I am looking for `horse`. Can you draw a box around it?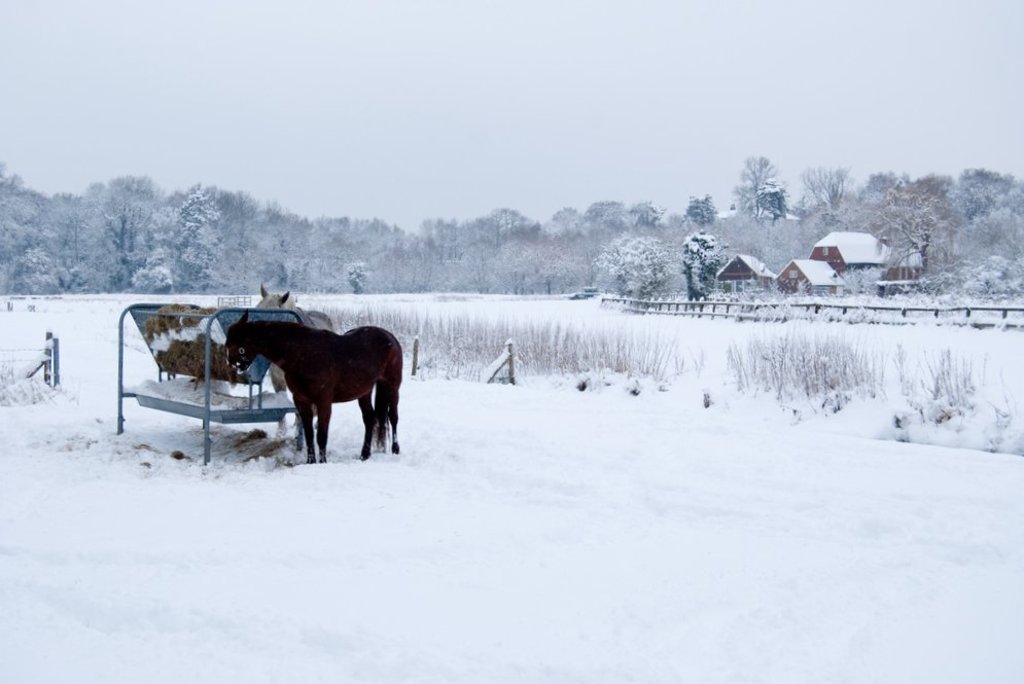
Sure, the bounding box is 255, 278, 334, 429.
